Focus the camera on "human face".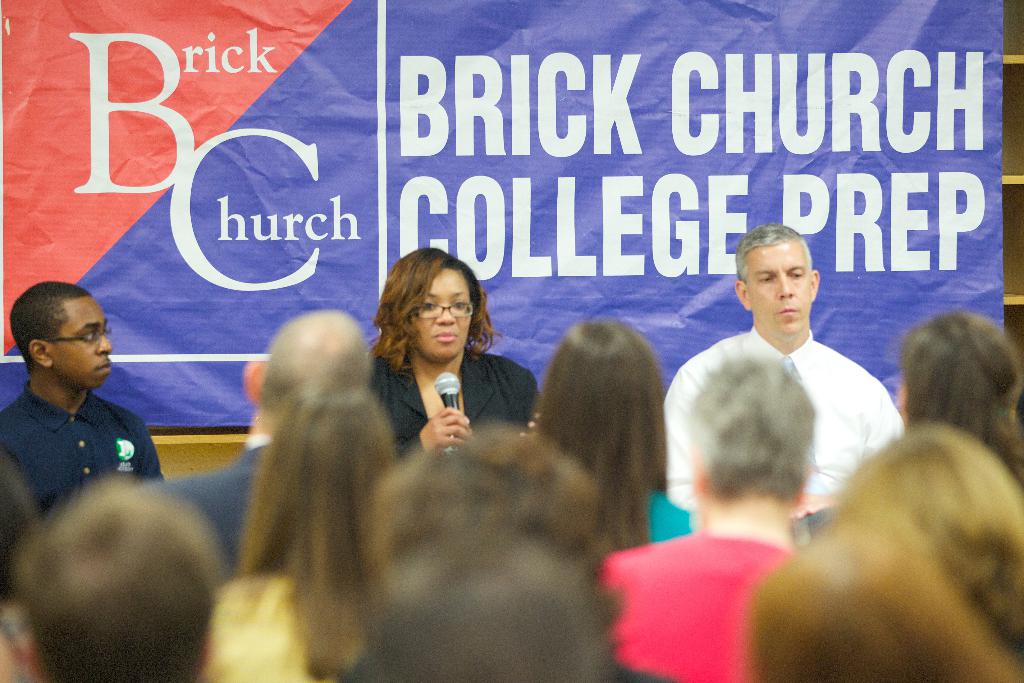
Focus region: <bbox>403, 274, 470, 361</bbox>.
